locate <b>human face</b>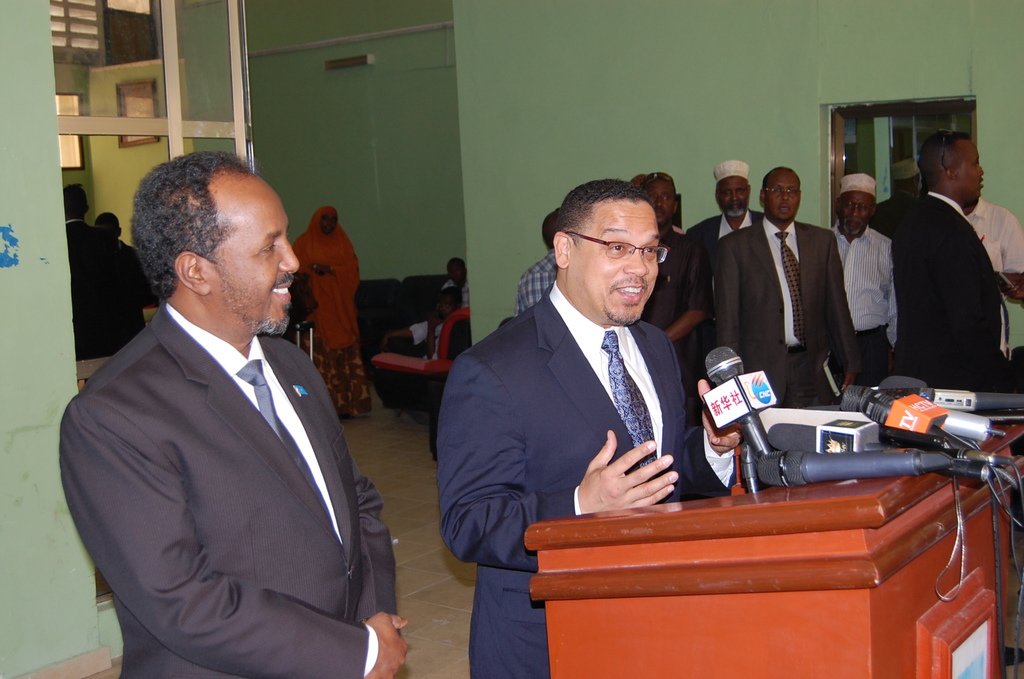
[649, 179, 679, 224]
